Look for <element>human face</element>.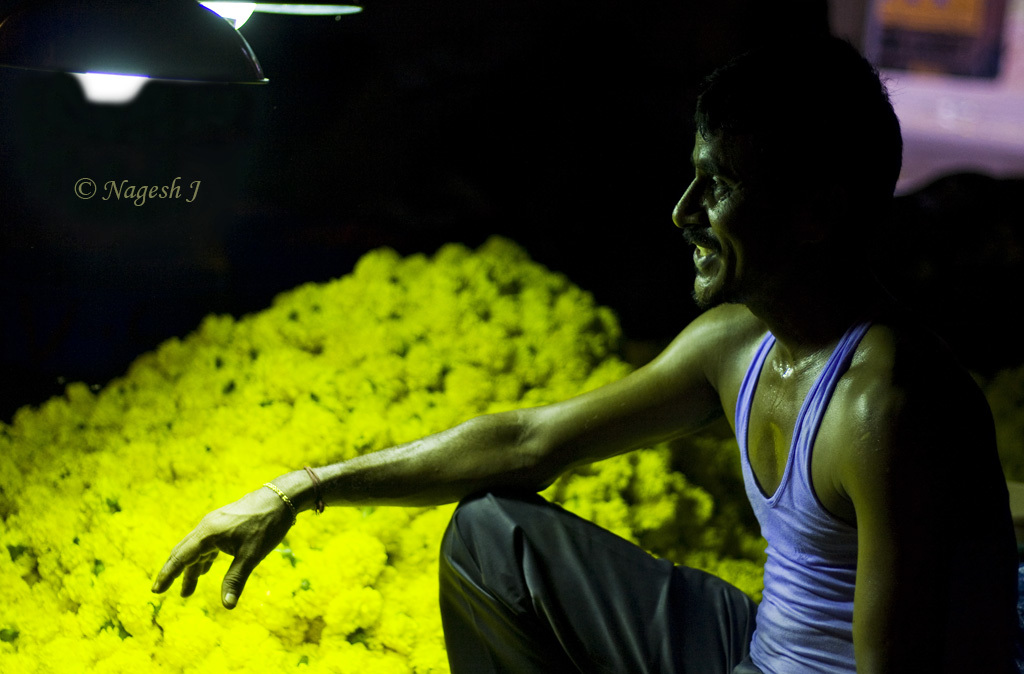
Found: bbox=(666, 122, 774, 299).
